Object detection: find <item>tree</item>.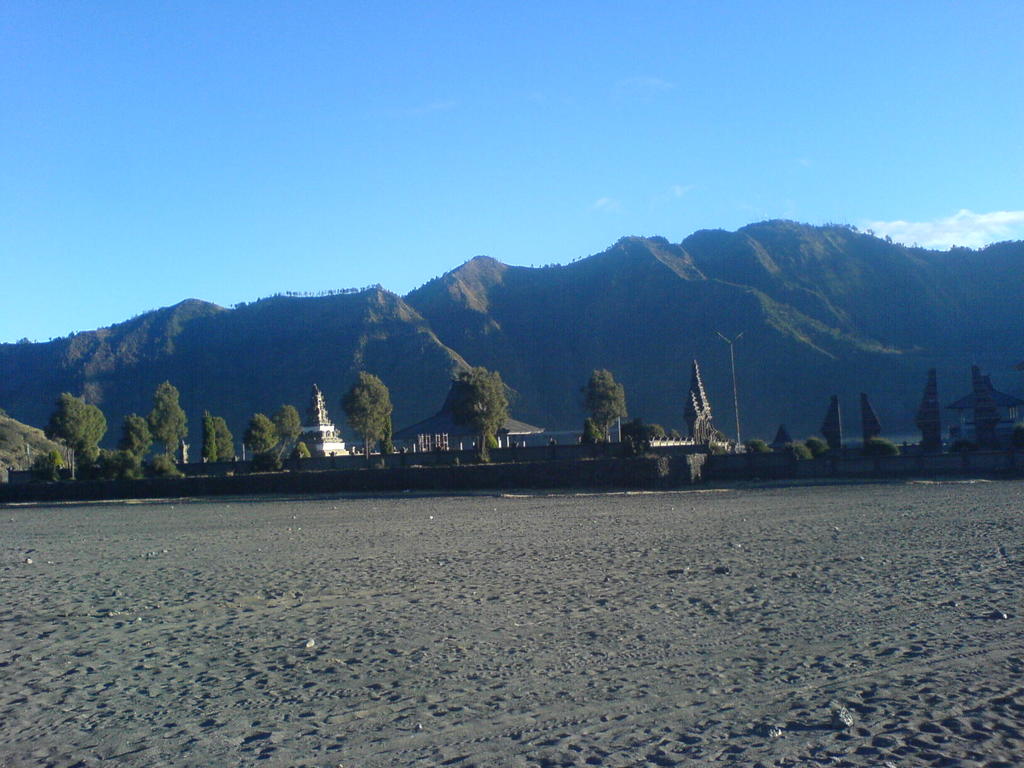
BBox(200, 413, 232, 472).
